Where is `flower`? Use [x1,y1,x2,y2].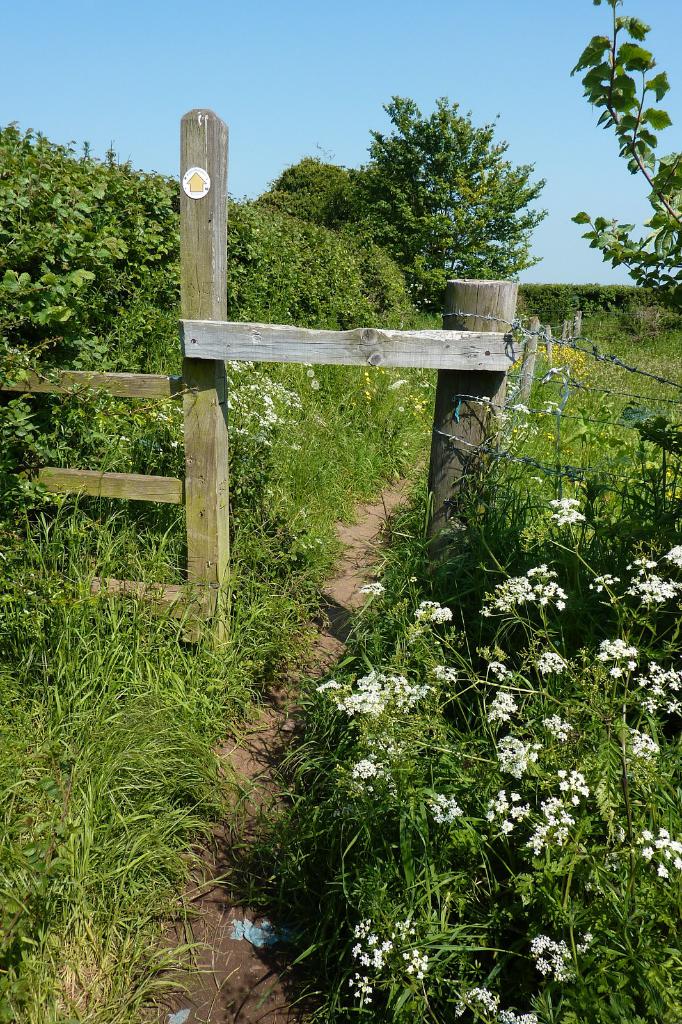
[344,914,432,1016].
